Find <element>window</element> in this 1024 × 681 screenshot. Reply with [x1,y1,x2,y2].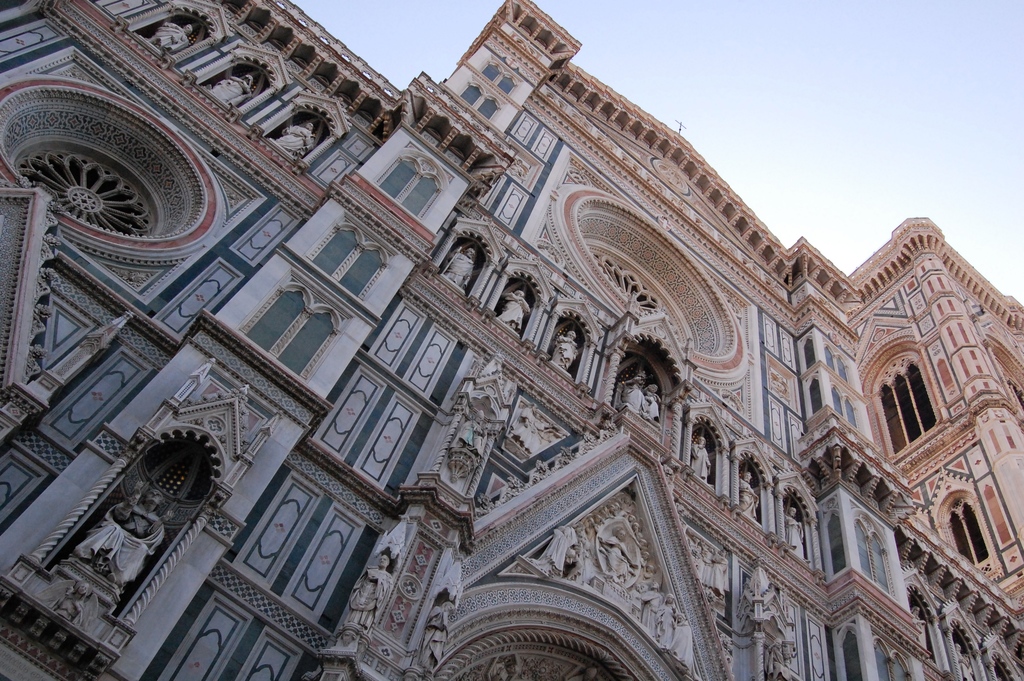
[888,648,911,680].
